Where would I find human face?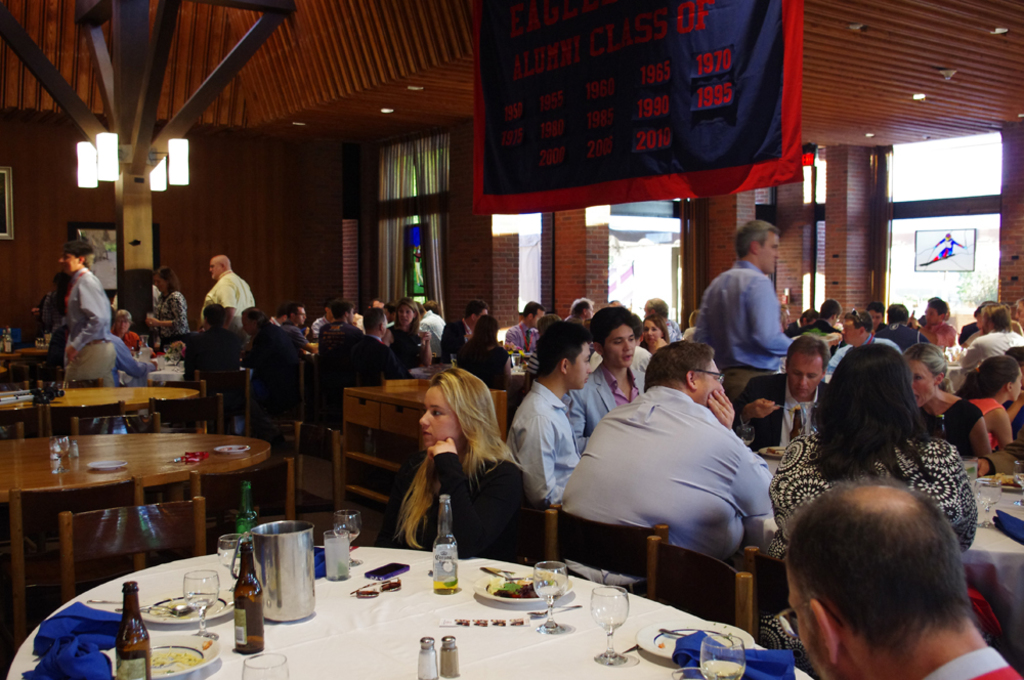
At 908, 358, 936, 407.
